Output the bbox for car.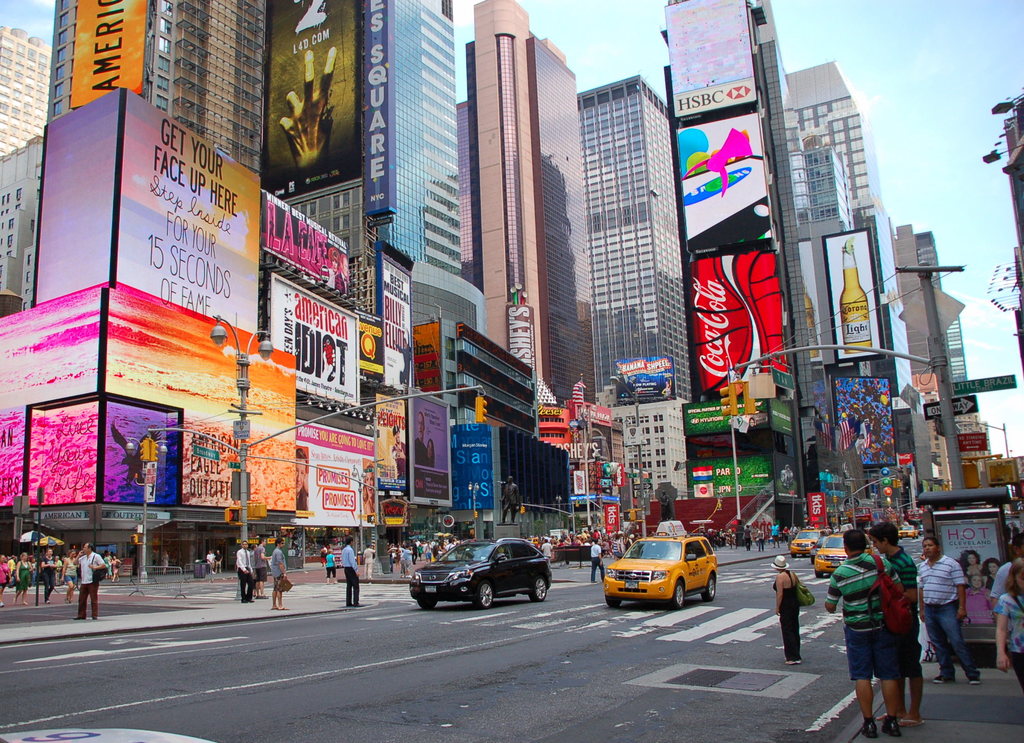
(left=604, top=534, right=721, bottom=610).
